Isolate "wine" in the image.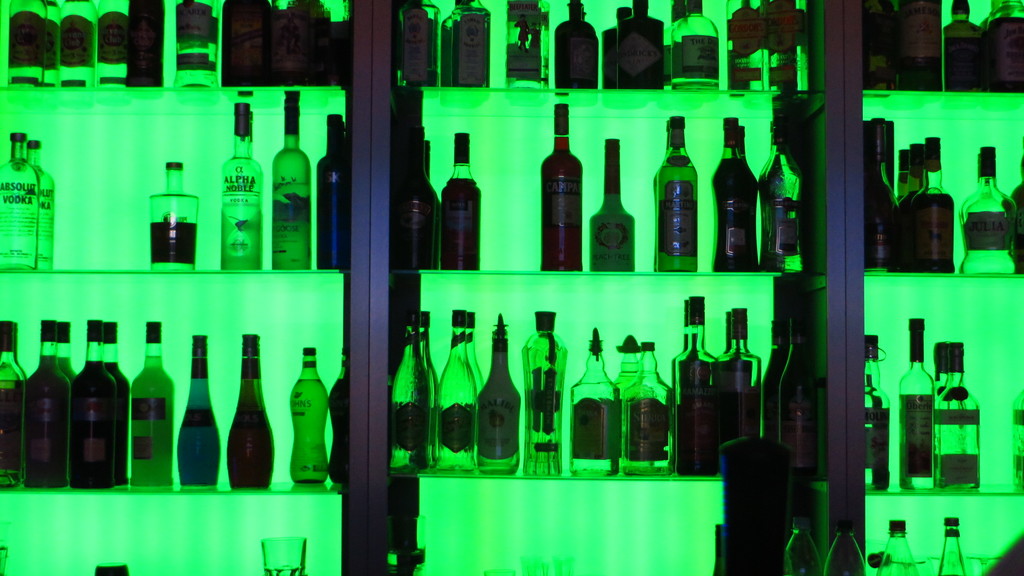
Isolated region: bbox=[307, 100, 352, 272].
